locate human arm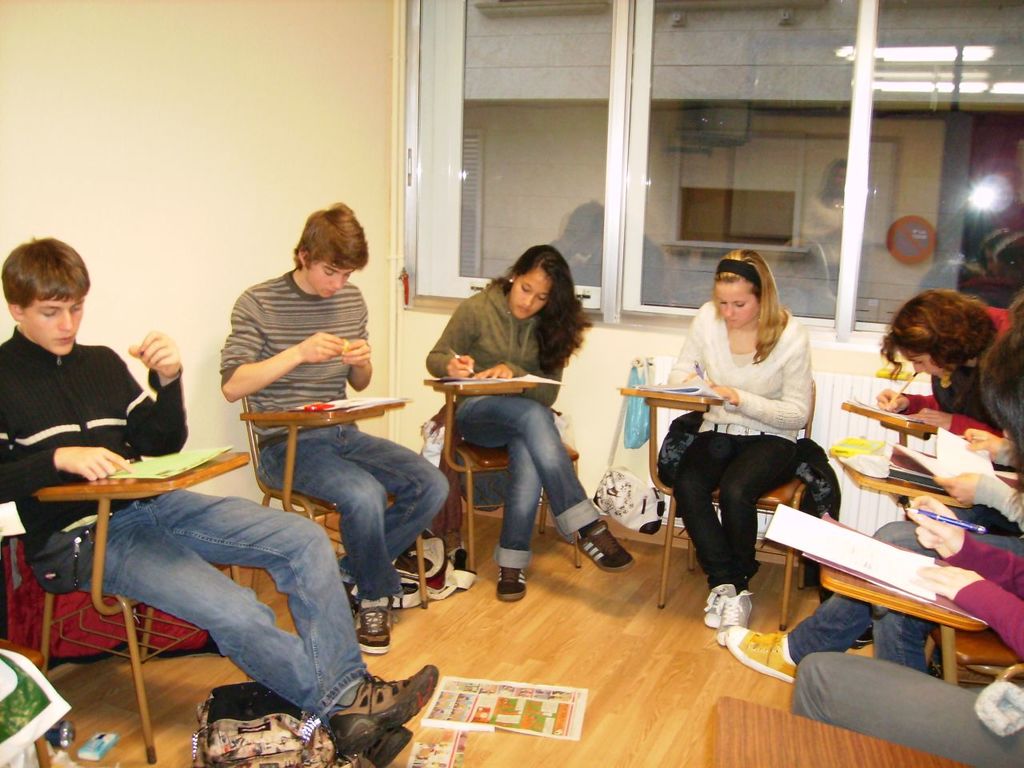
[x1=85, y1=332, x2=188, y2=454]
